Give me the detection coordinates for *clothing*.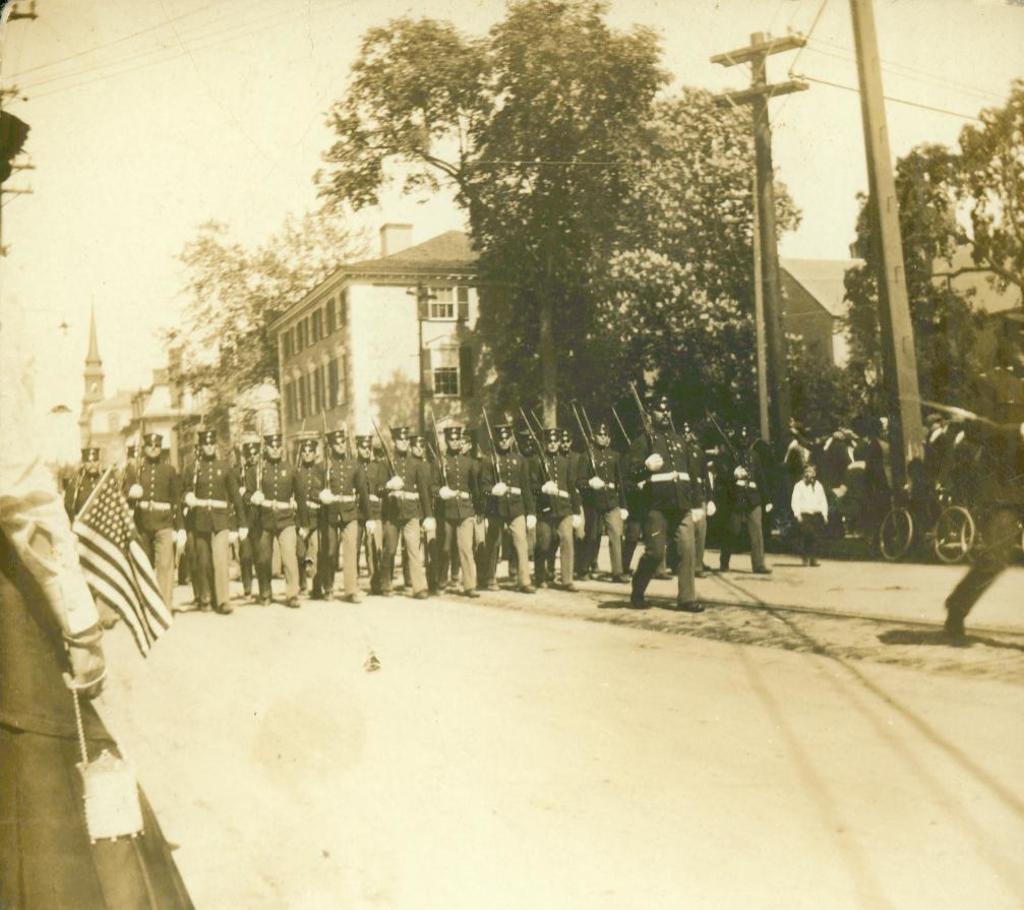
x1=292, y1=465, x2=320, y2=581.
